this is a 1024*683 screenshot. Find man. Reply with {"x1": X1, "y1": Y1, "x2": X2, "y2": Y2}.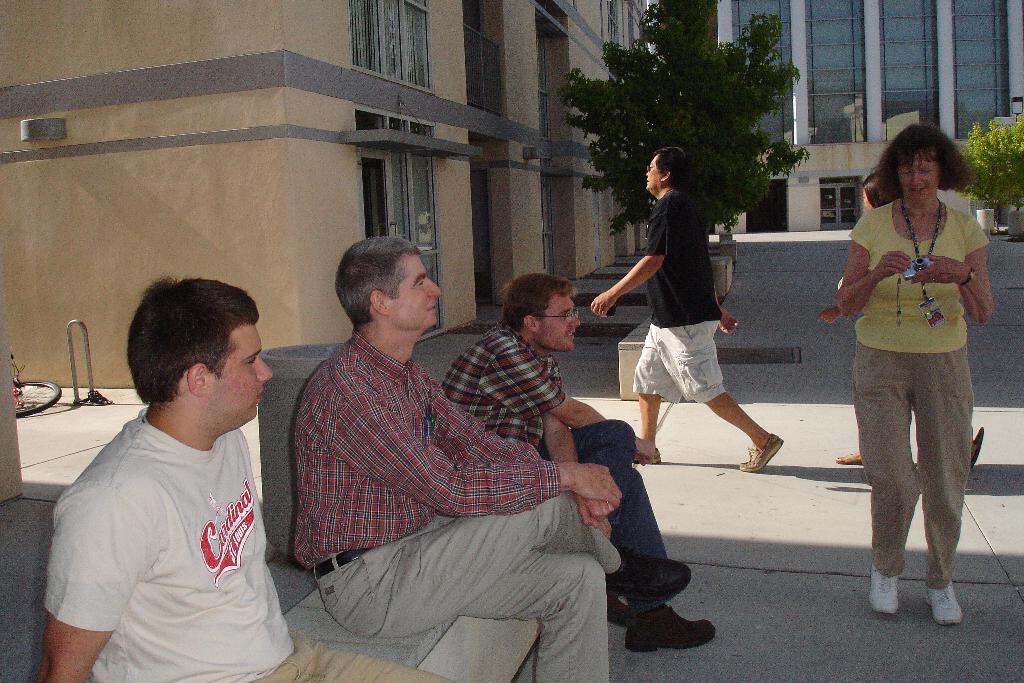
{"x1": 440, "y1": 272, "x2": 711, "y2": 651}.
